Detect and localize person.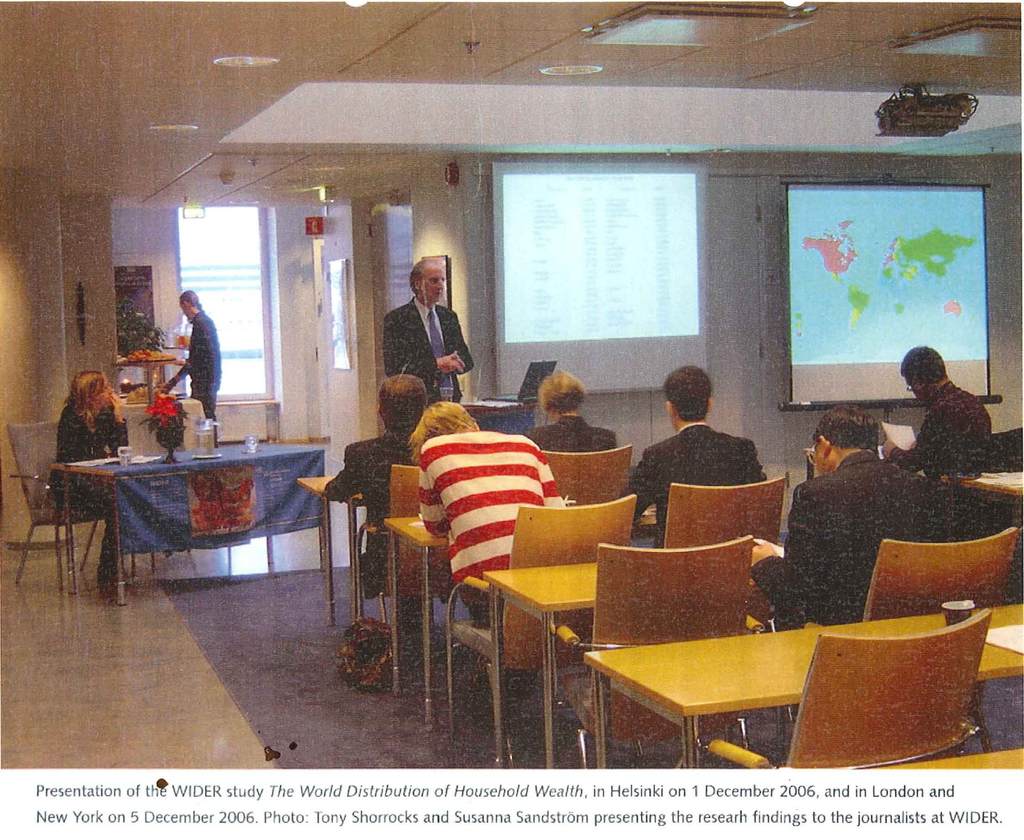
Localized at x1=154, y1=282, x2=230, y2=437.
